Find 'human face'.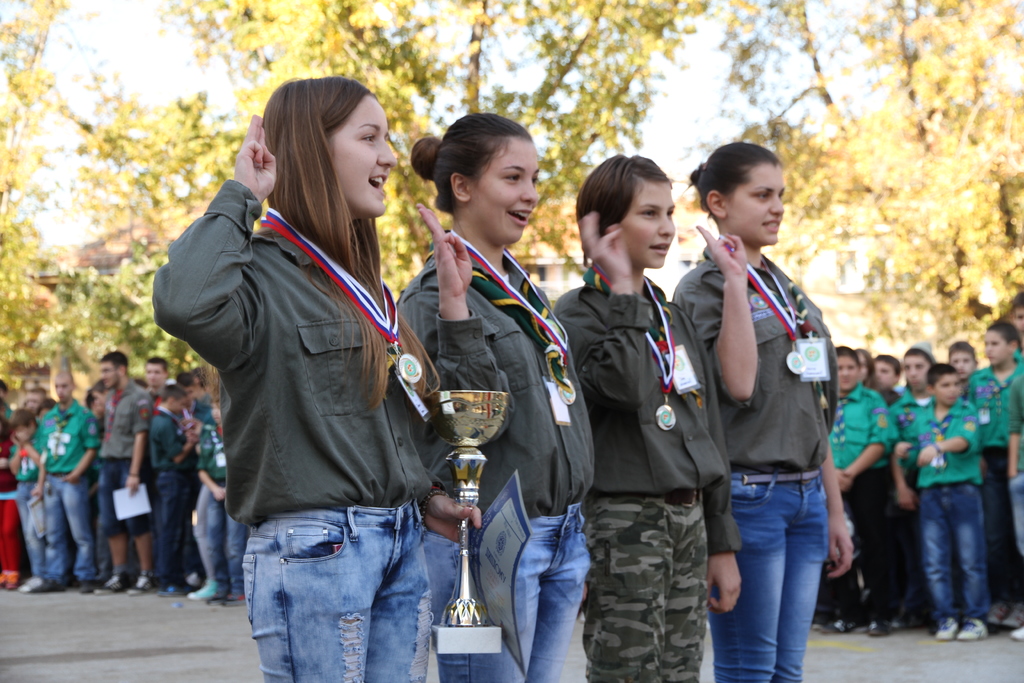
{"left": 472, "top": 136, "right": 541, "bottom": 241}.
